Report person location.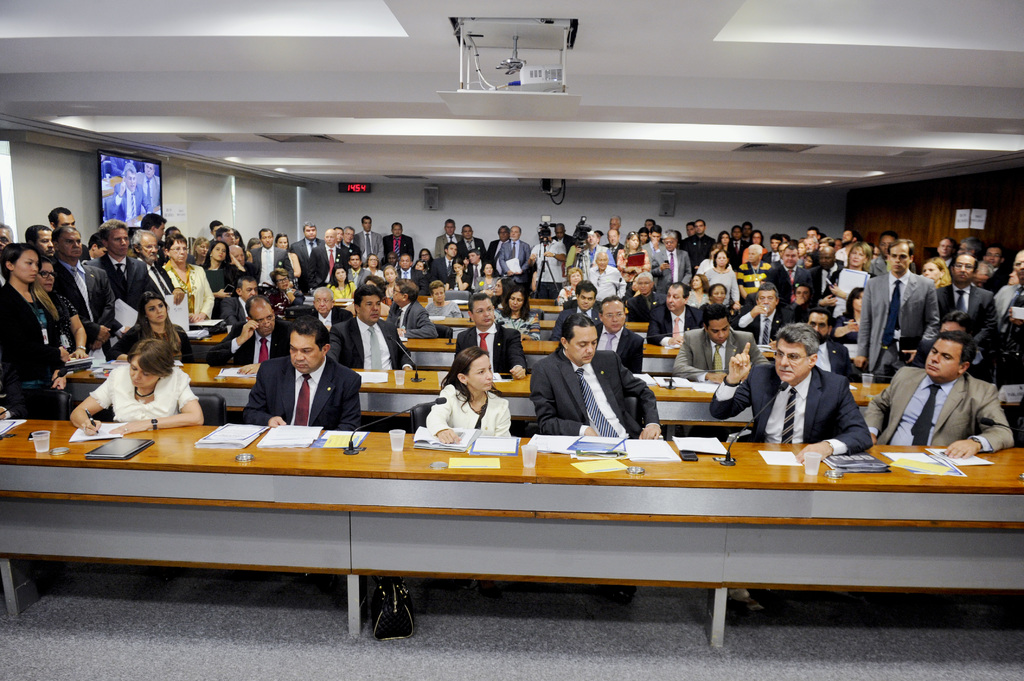
Report: 250 321 362 431.
